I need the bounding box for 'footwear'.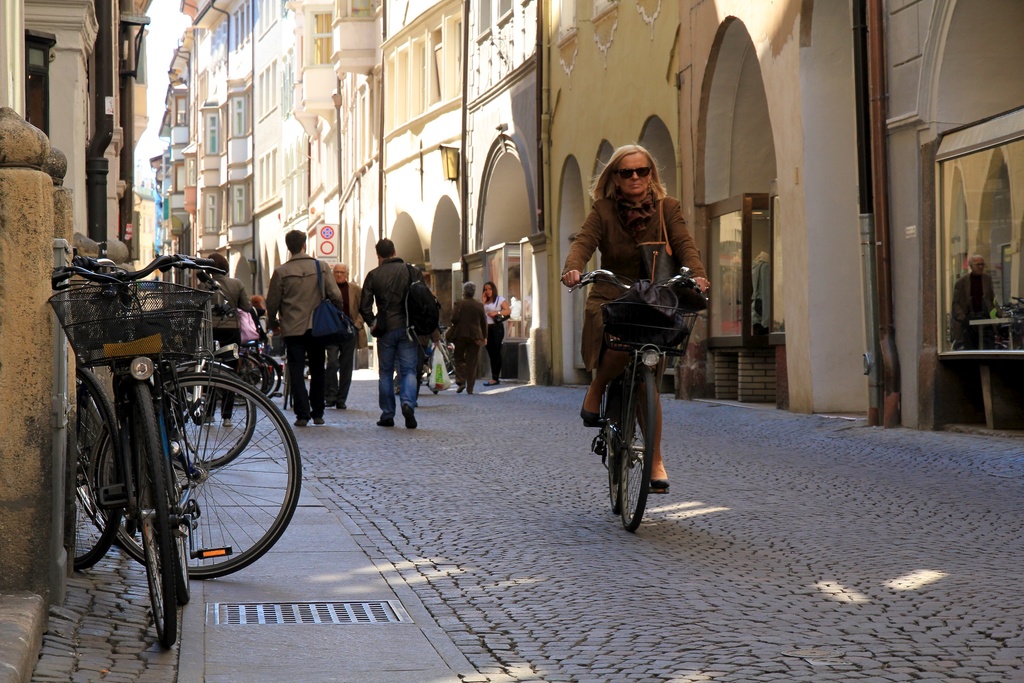
Here it is: [x1=465, y1=386, x2=476, y2=398].
